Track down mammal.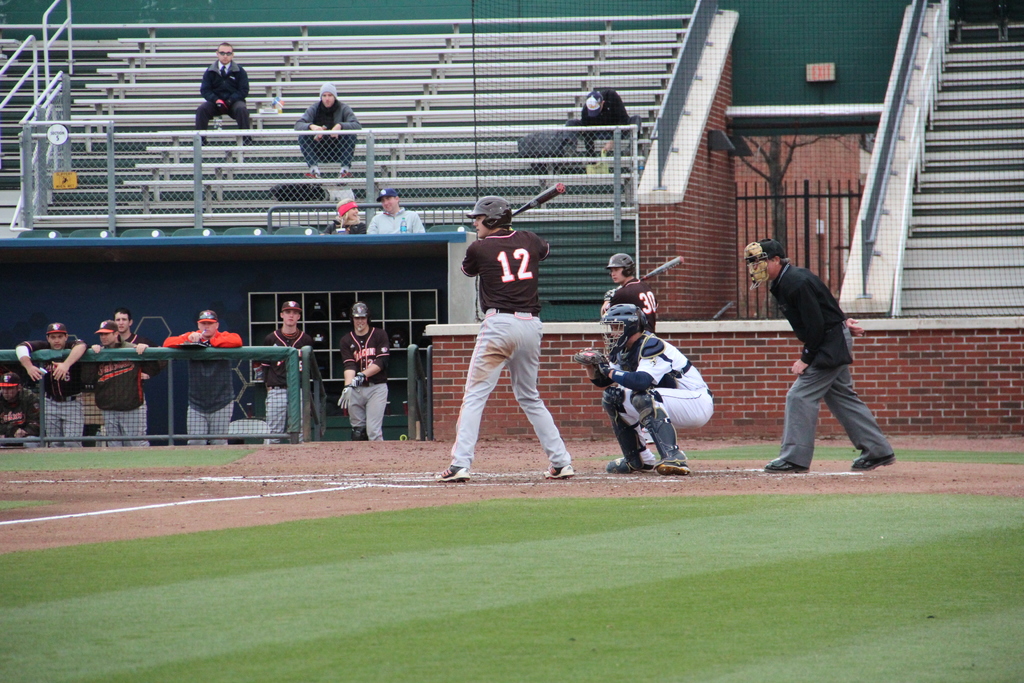
Tracked to <bbox>319, 197, 364, 236</bbox>.
